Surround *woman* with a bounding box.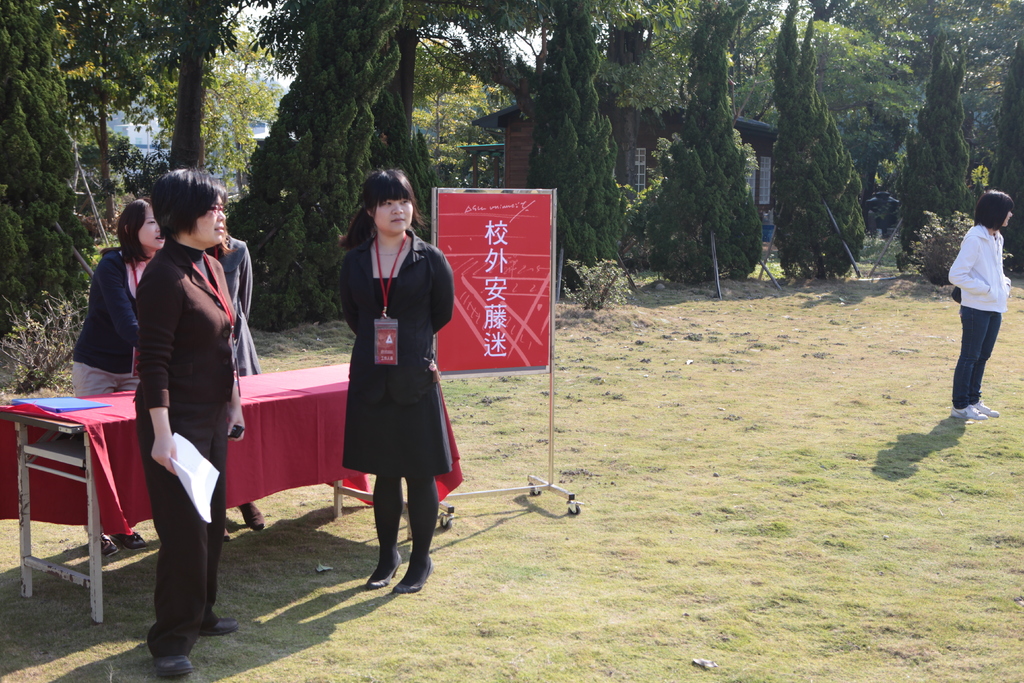
left=132, top=156, right=246, bottom=682.
